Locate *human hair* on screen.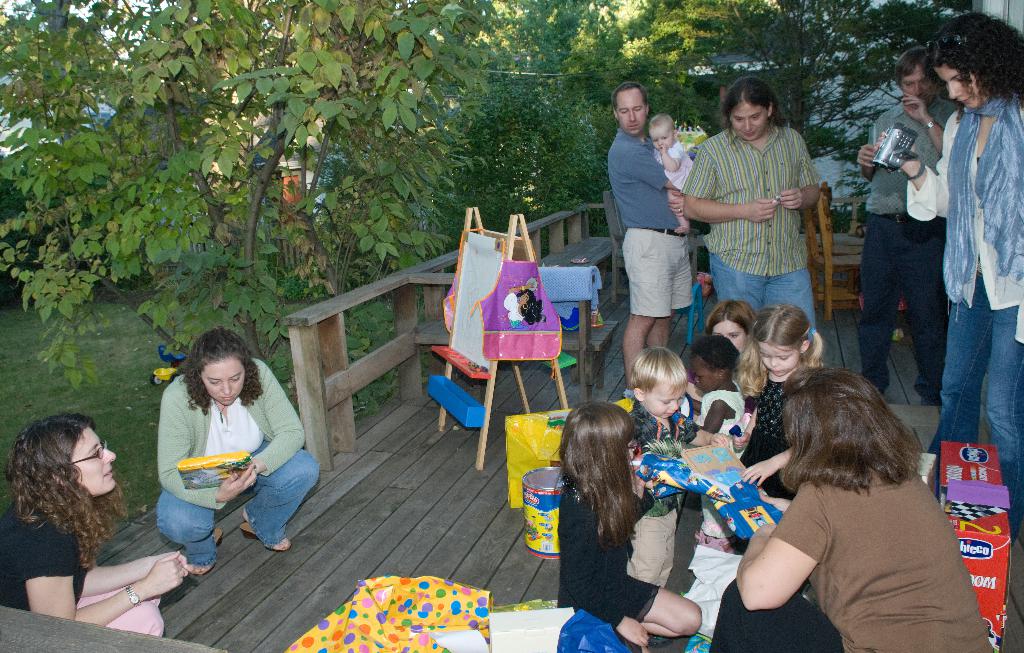
On screen at pyautogui.locateOnScreen(555, 404, 643, 549).
